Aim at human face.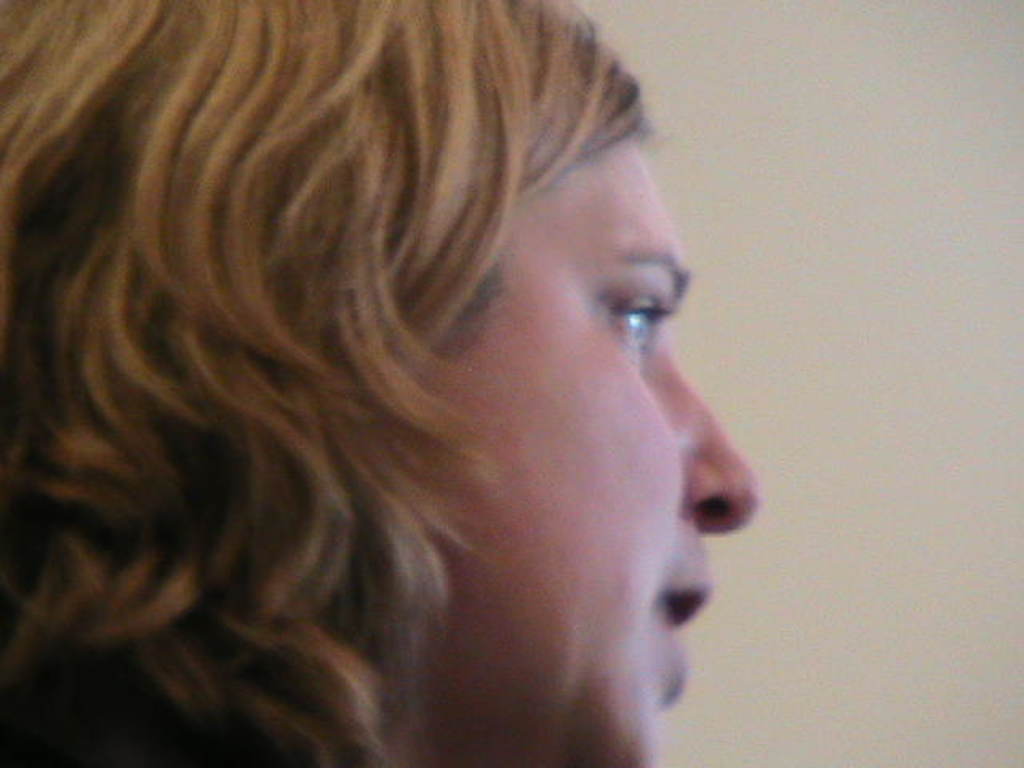
Aimed at BBox(381, 112, 773, 766).
